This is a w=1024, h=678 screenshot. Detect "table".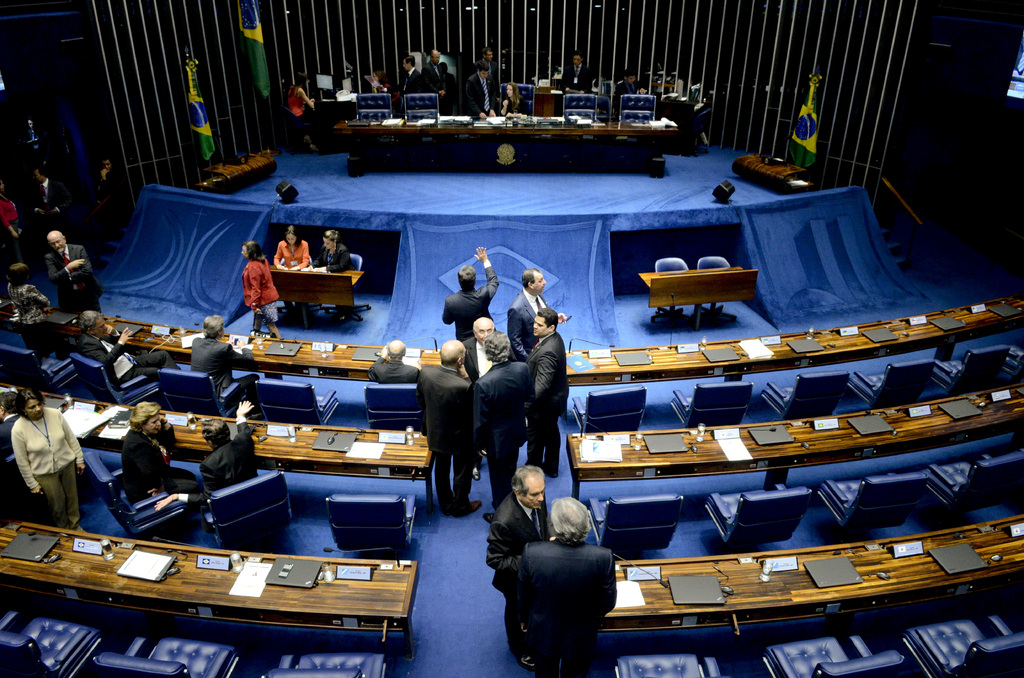
[x1=265, y1=260, x2=365, y2=318].
